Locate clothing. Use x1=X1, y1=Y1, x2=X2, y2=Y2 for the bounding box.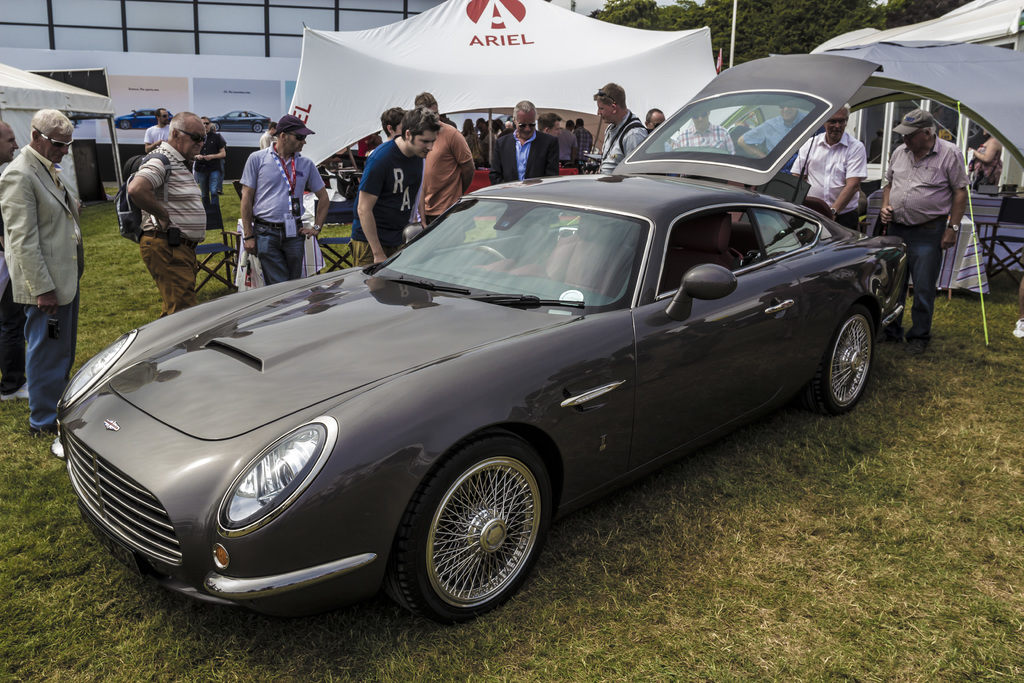
x1=976, y1=140, x2=1000, y2=178.
